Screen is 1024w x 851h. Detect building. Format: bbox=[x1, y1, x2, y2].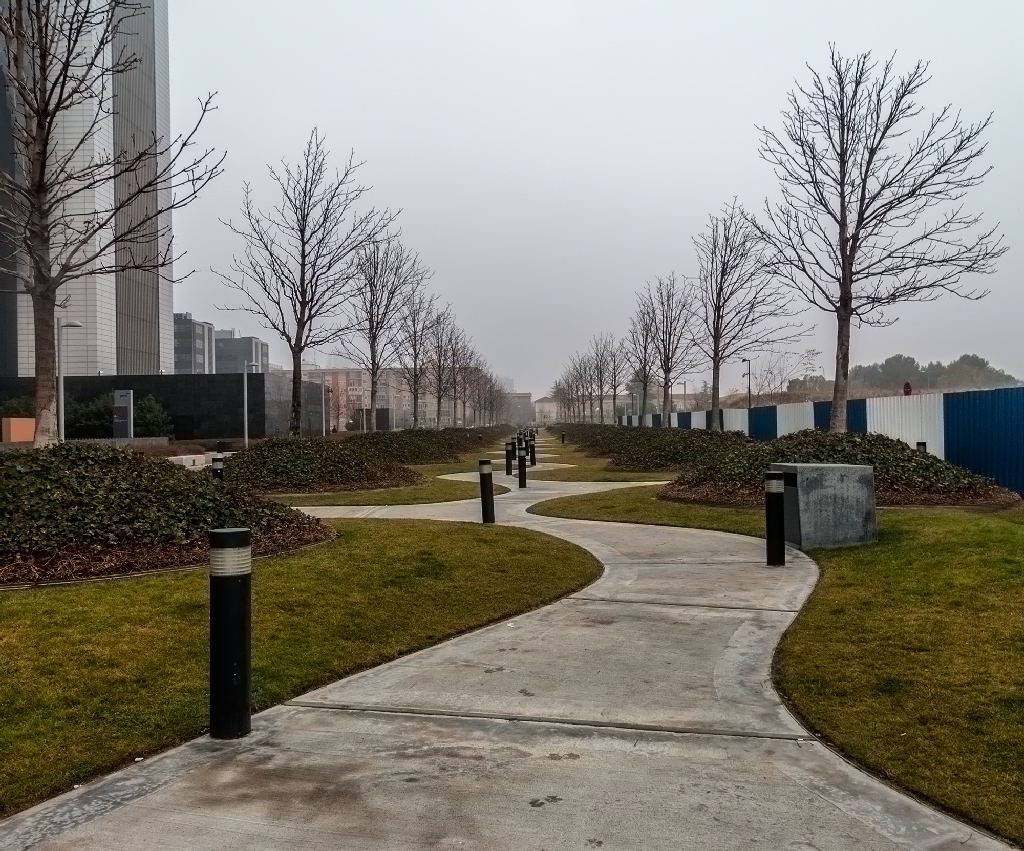
bbox=[172, 307, 209, 375].
